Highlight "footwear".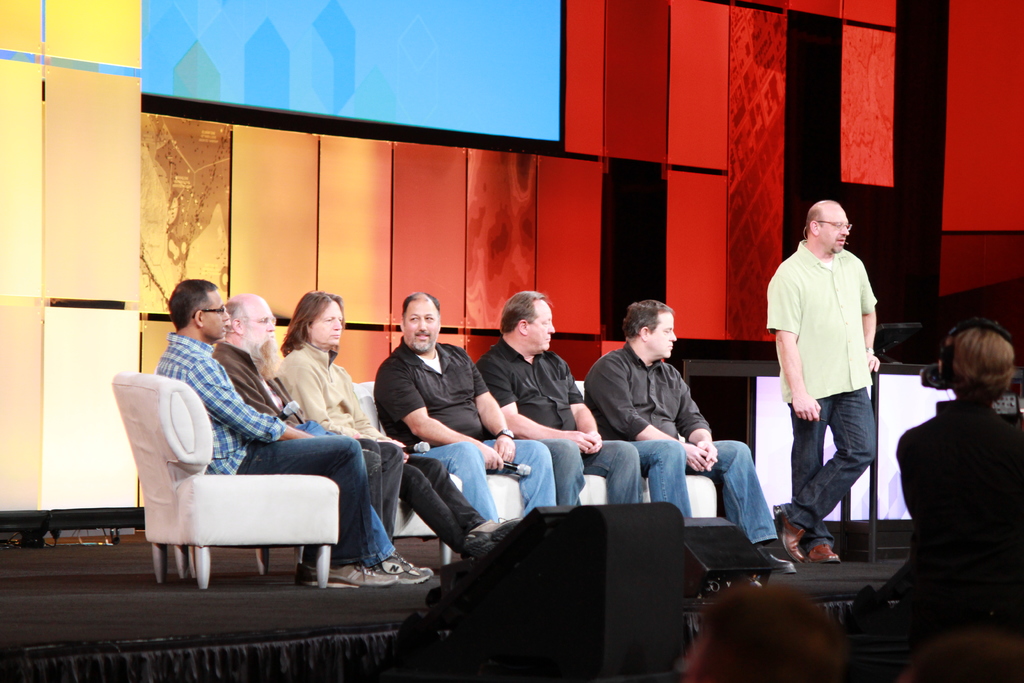
Highlighted region: {"x1": 301, "y1": 567, "x2": 398, "y2": 582}.
